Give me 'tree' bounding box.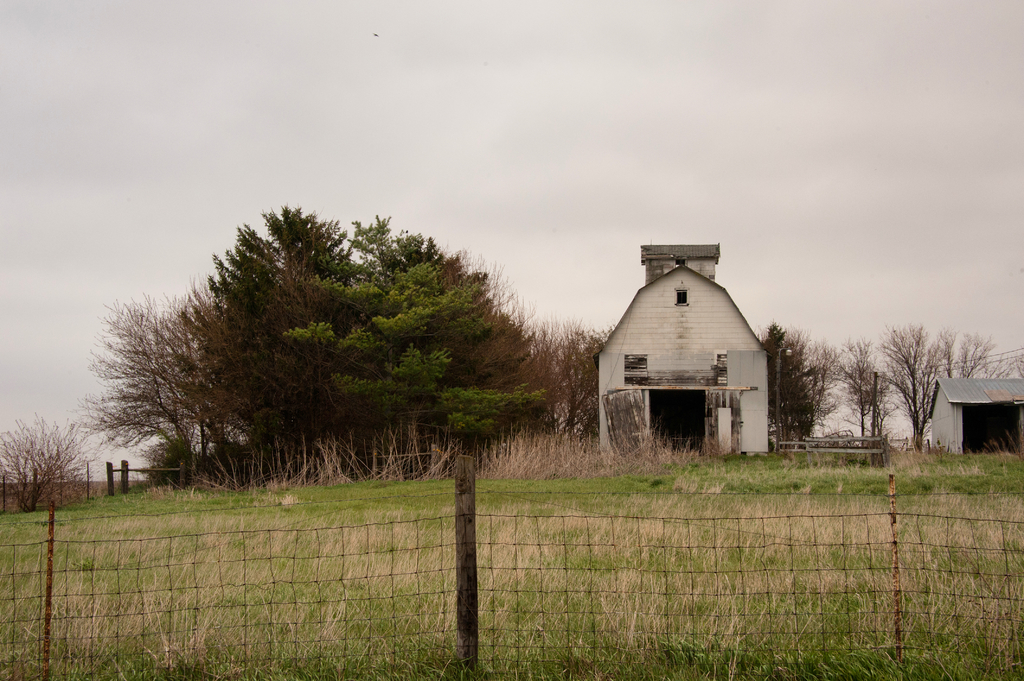
[left=0, top=403, right=98, bottom=517].
